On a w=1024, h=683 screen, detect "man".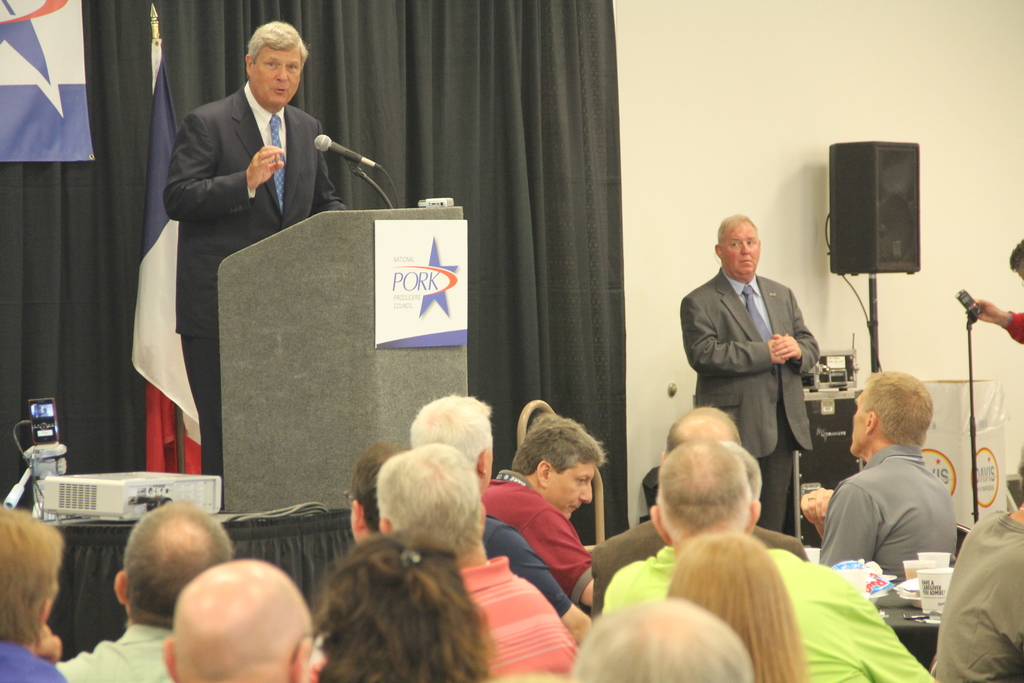
locate(678, 211, 822, 532).
